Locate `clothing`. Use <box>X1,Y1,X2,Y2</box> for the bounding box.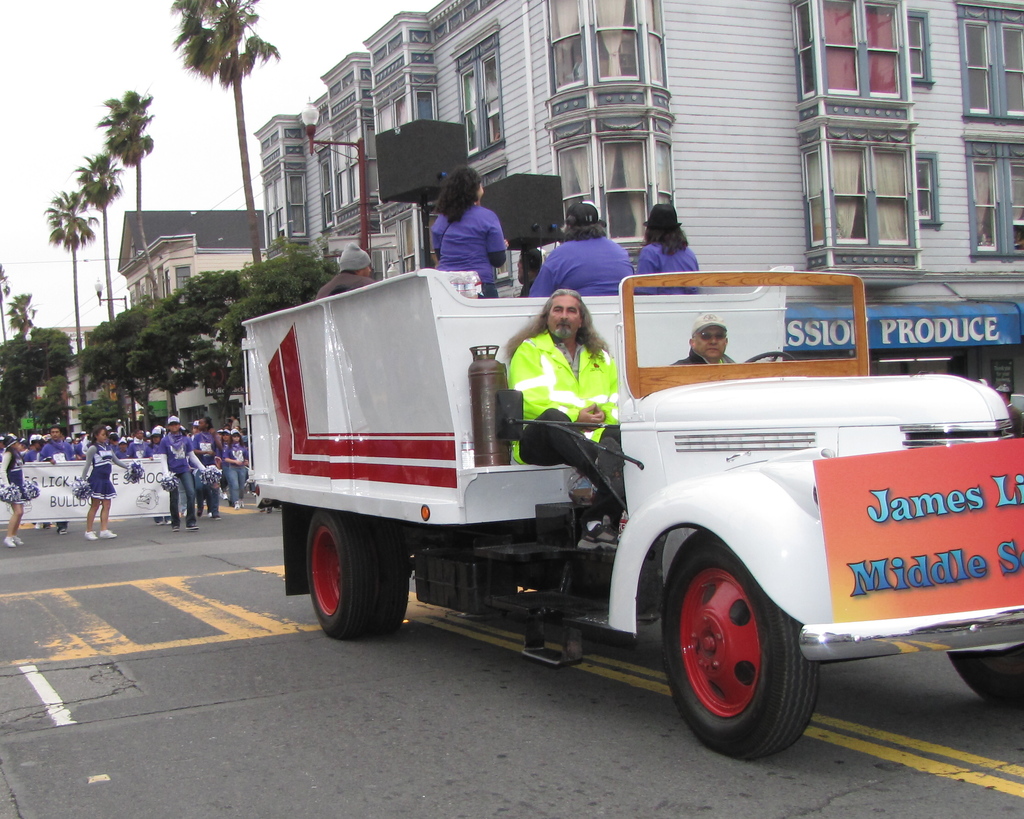
<box>631,237,699,302</box>.
